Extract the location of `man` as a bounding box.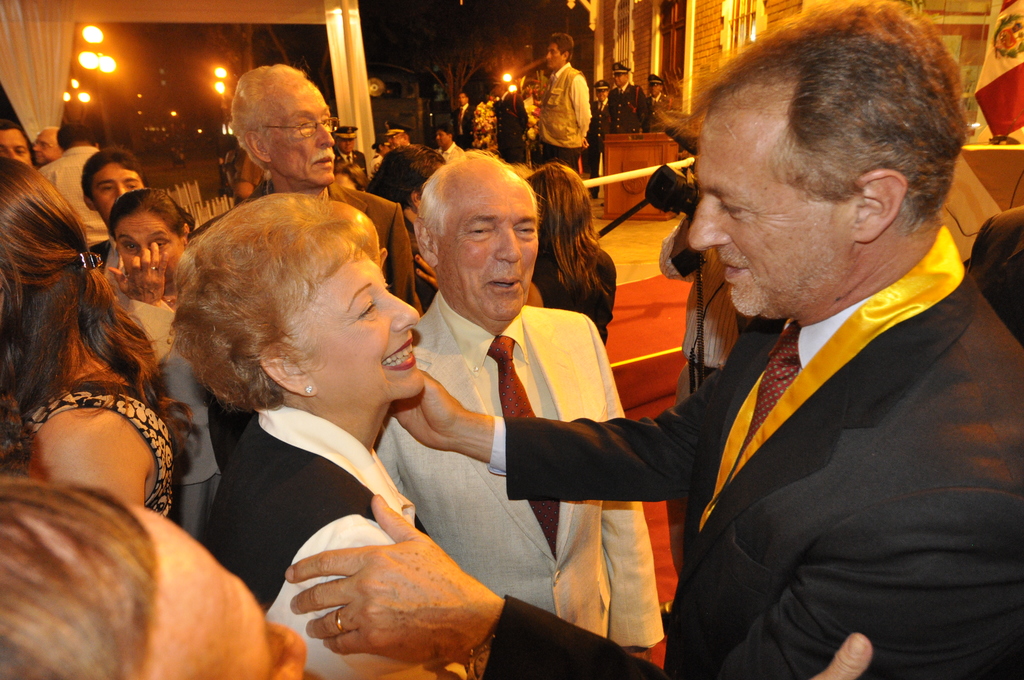
<region>221, 76, 422, 336</region>.
